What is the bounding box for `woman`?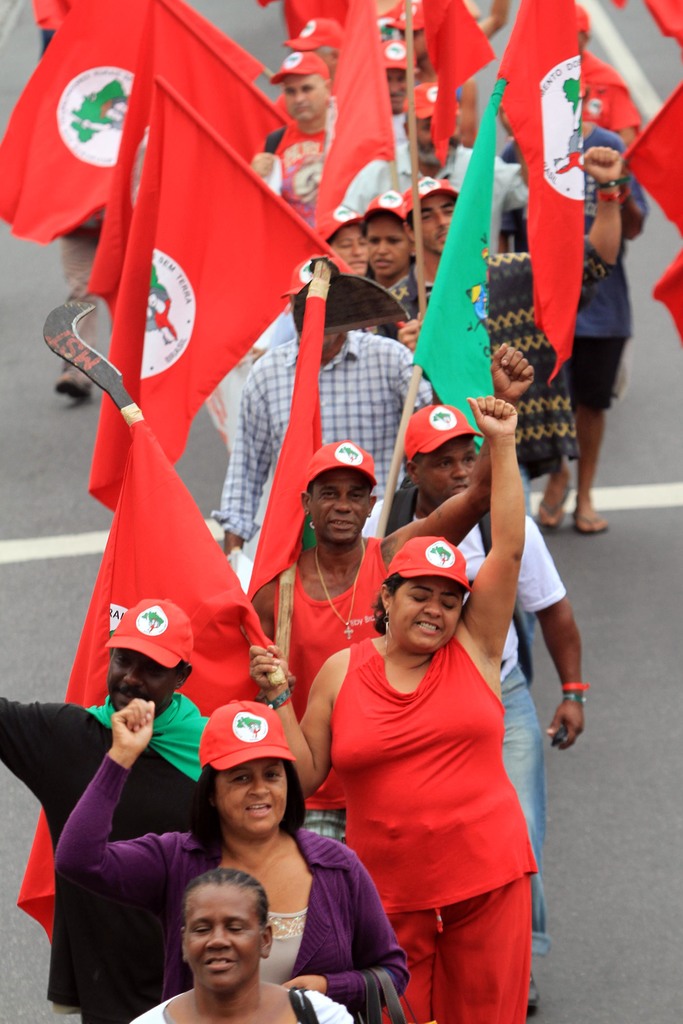
Rect(365, 190, 411, 295).
